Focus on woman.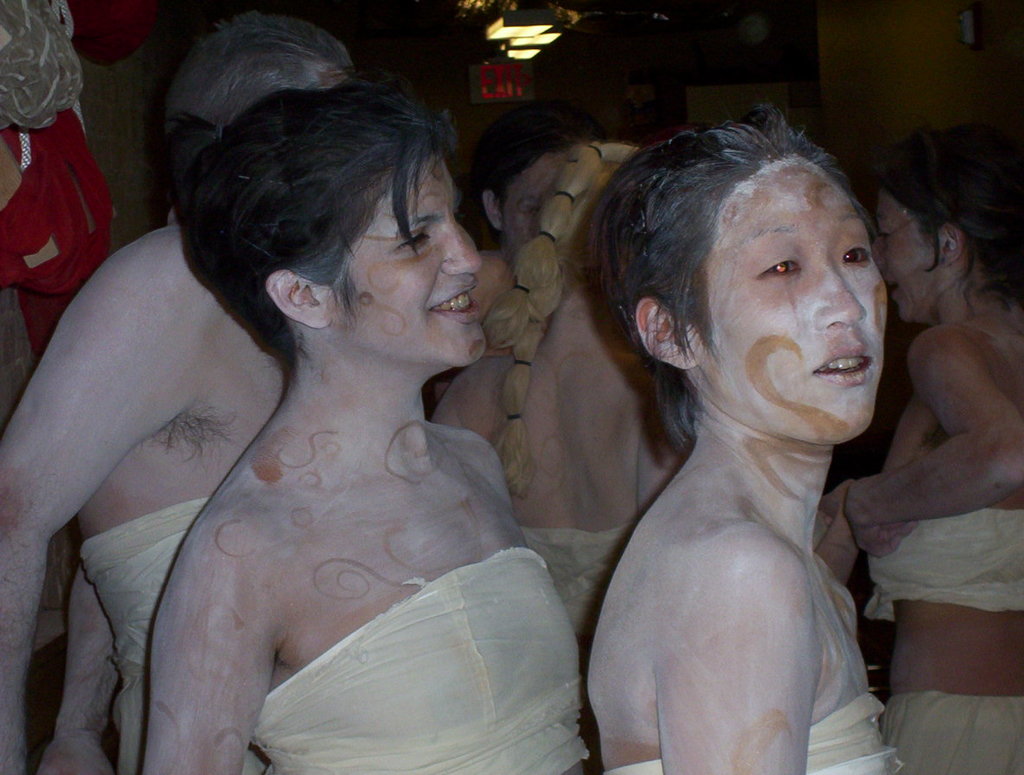
Focused at bbox=(846, 127, 1023, 774).
